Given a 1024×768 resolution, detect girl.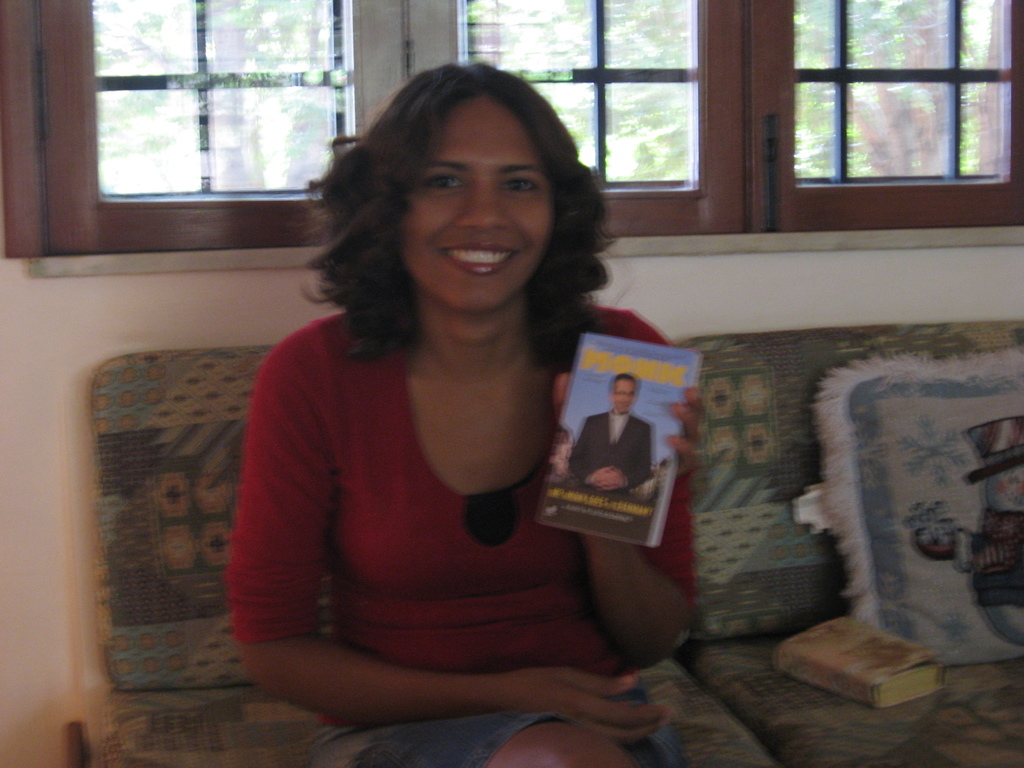
200,52,761,758.
